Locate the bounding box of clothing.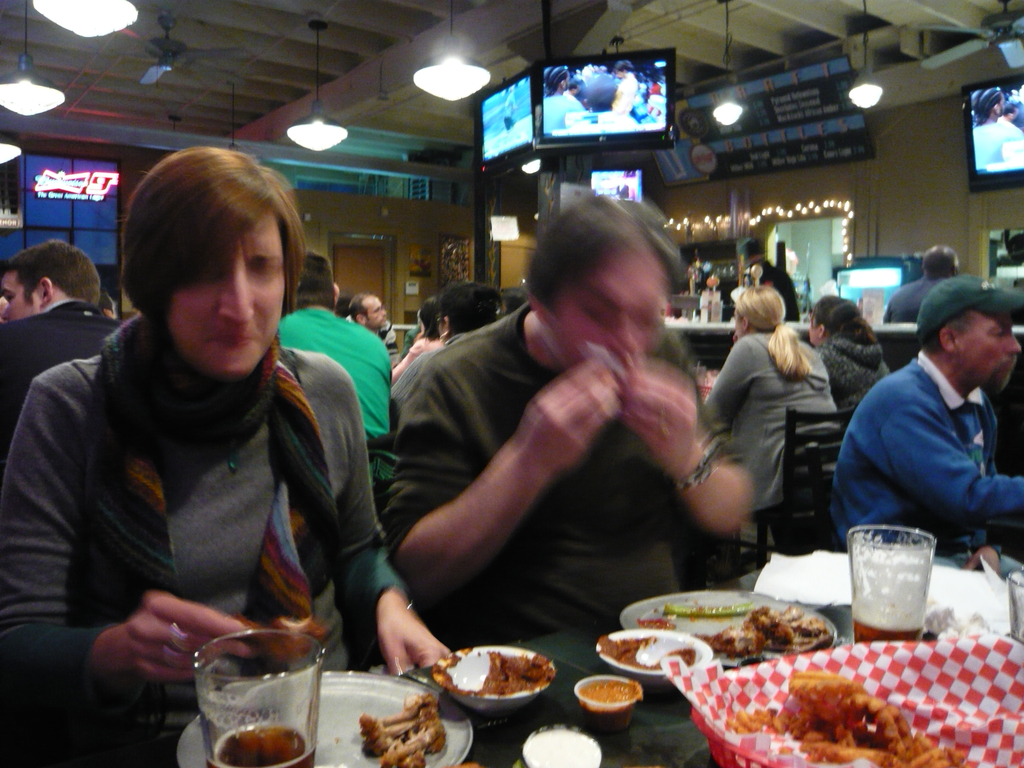
Bounding box: 998 115 1007 120.
